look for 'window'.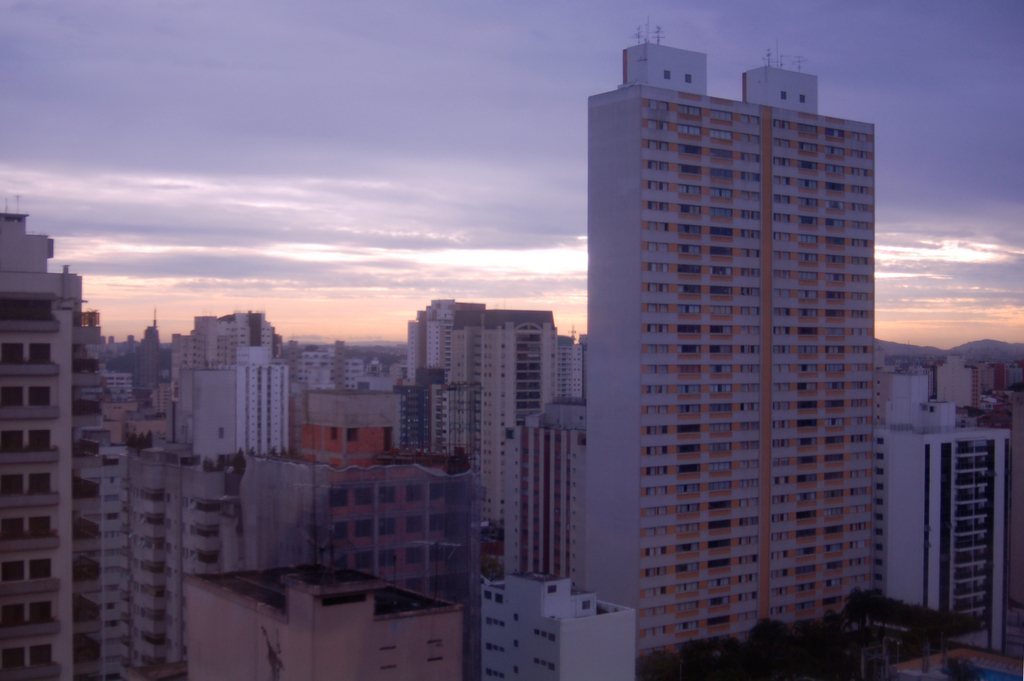
Found: Rect(754, 135, 762, 140).
